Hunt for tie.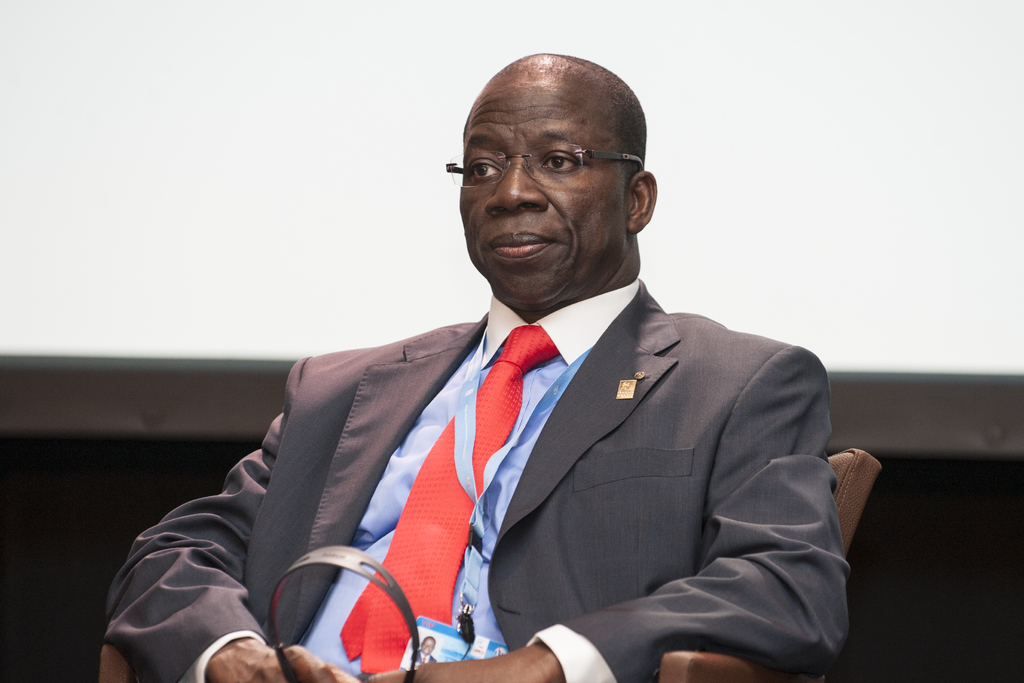
Hunted down at 335/322/564/680.
